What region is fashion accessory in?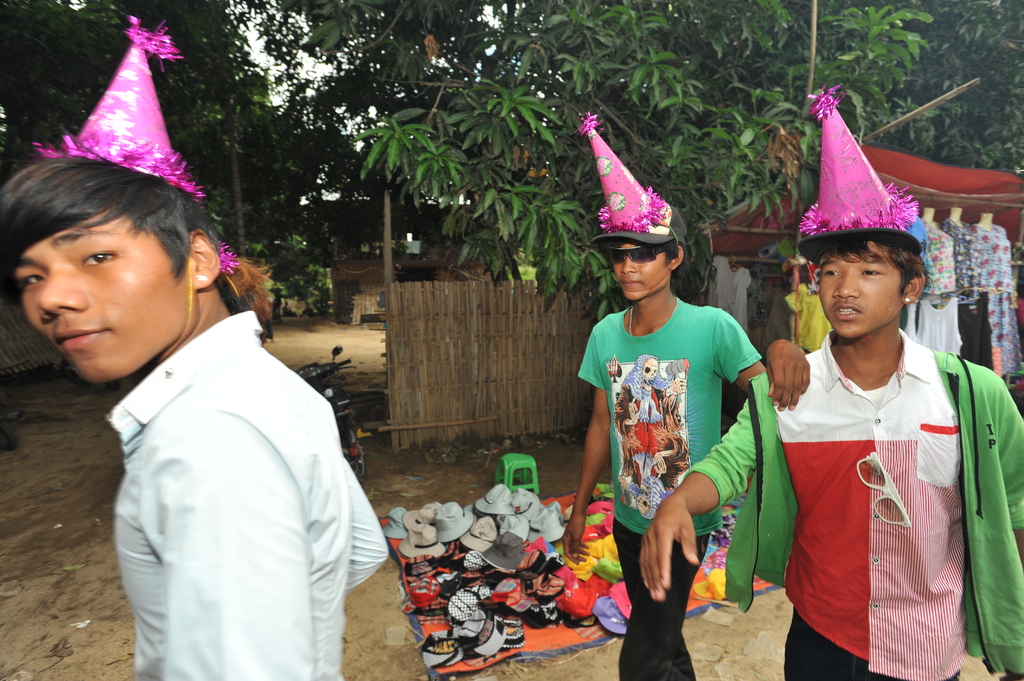
[x1=801, y1=83, x2=923, y2=338].
